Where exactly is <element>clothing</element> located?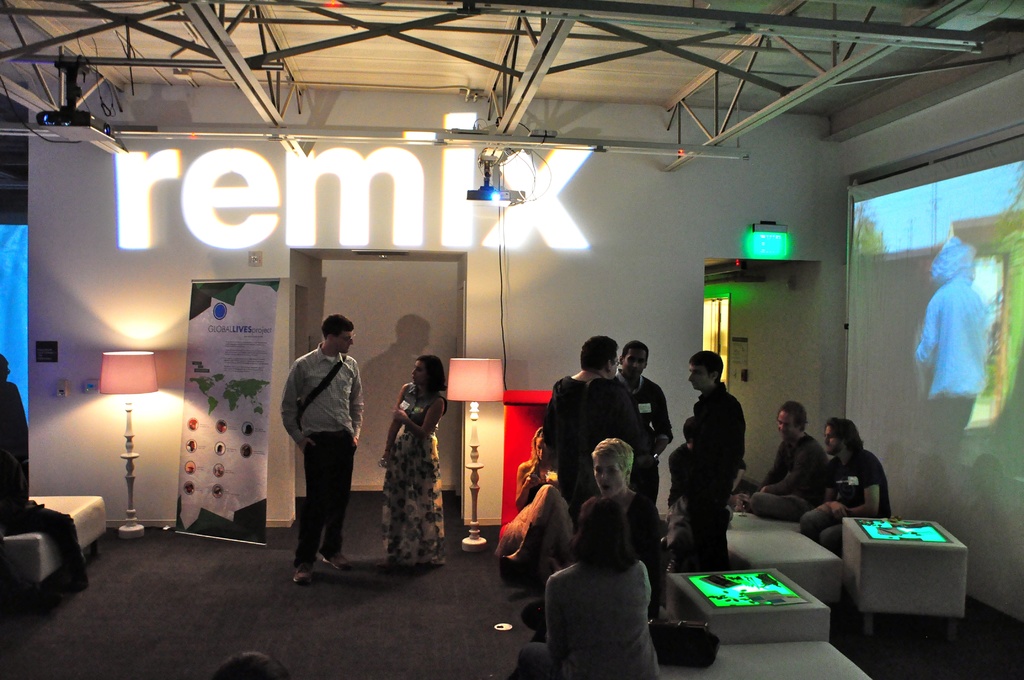
Its bounding box is box=[751, 436, 831, 516].
